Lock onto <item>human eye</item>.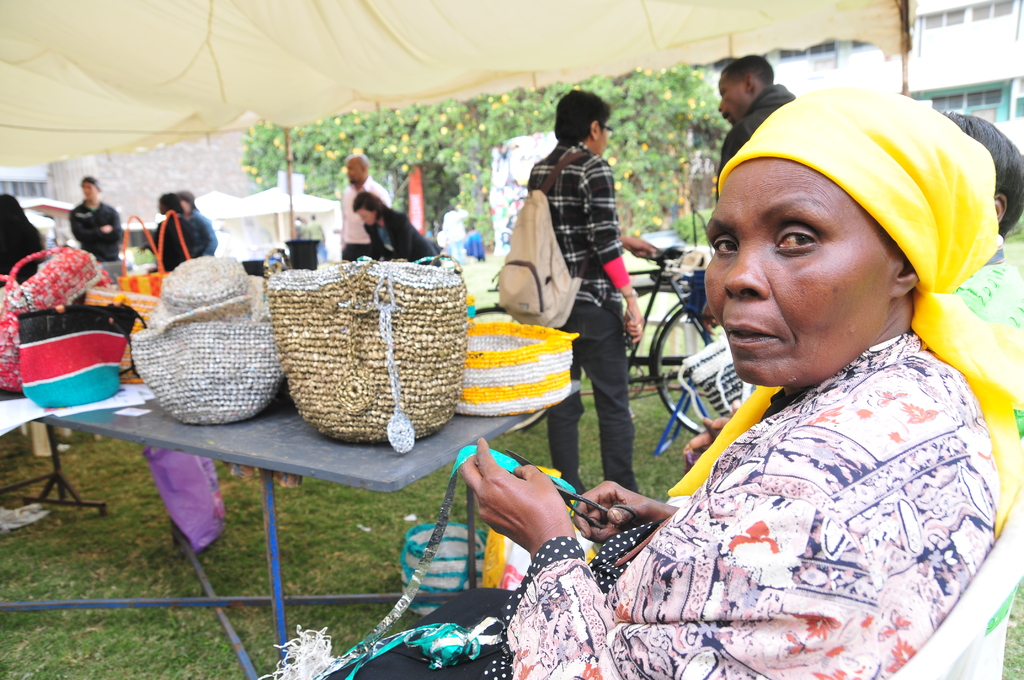
Locked: (768, 222, 823, 258).
